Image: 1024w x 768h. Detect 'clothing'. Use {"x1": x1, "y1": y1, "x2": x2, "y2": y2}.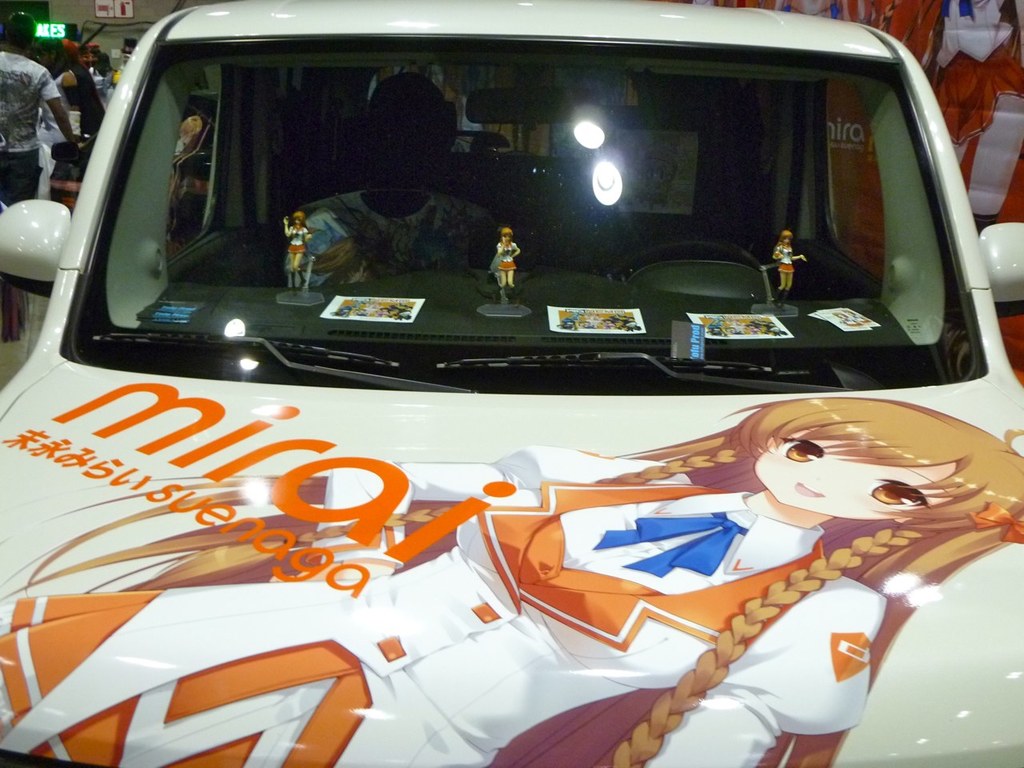
{"x1": 286, "y1": 225, "x2": 306, "y2": 250}.
